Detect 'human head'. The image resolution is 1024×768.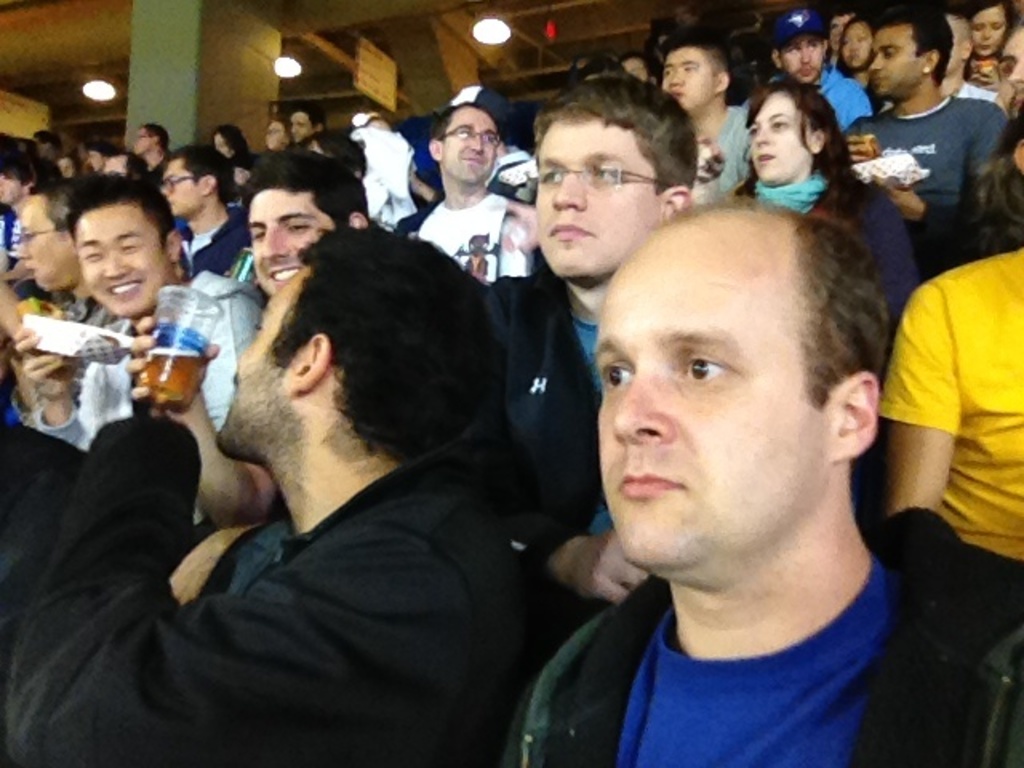
bbox=(592, 149, 896, 536).
